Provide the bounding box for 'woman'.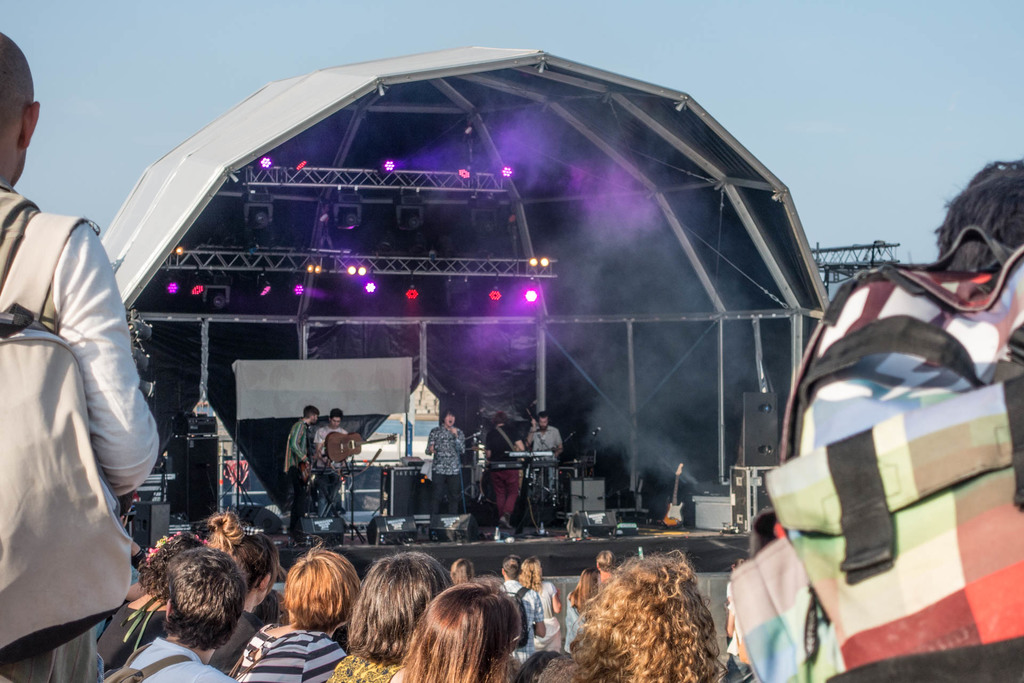
locate(209, 526, 282, 648).
